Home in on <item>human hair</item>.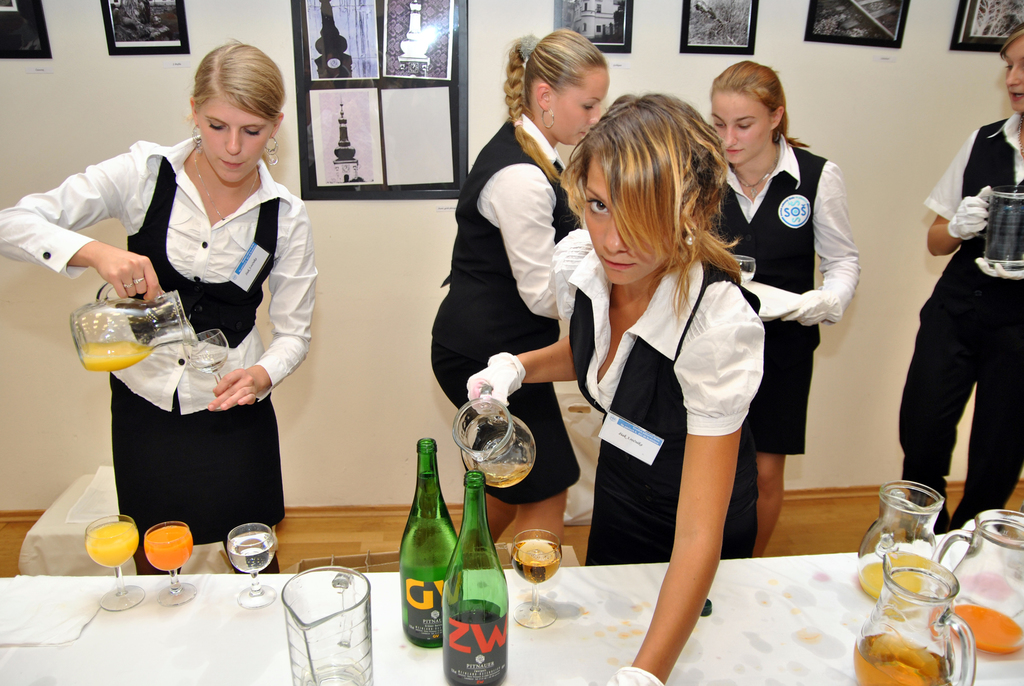
Homed in at bbox=[995, 22, 1023, 65].
